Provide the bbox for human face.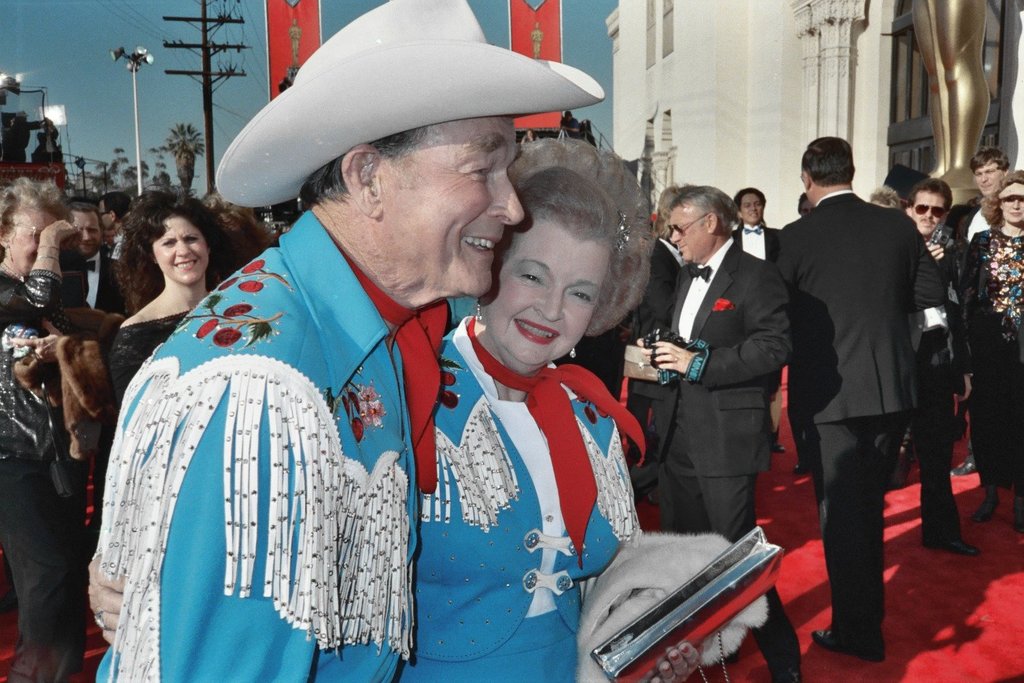
(x1=7, y1=206, x2=58, y2=277).
